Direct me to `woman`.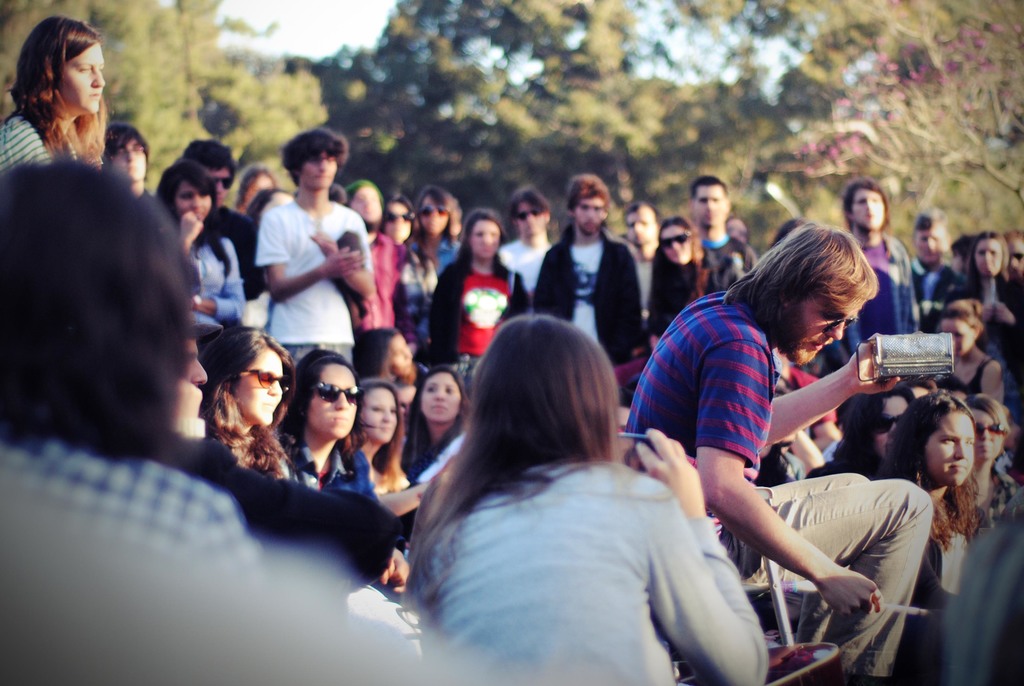
Direction: <bbox>197, 324, 309, 489</bbox>.
